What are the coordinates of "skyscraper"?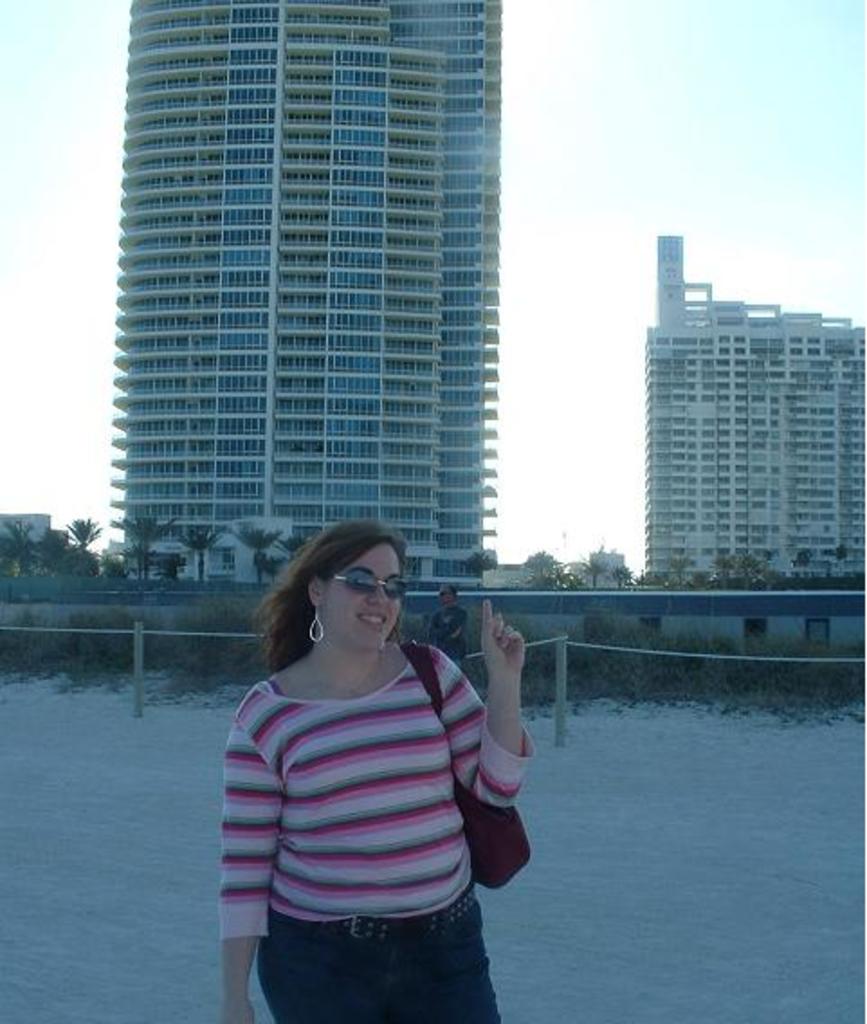
[106, 0, 505, 597].
